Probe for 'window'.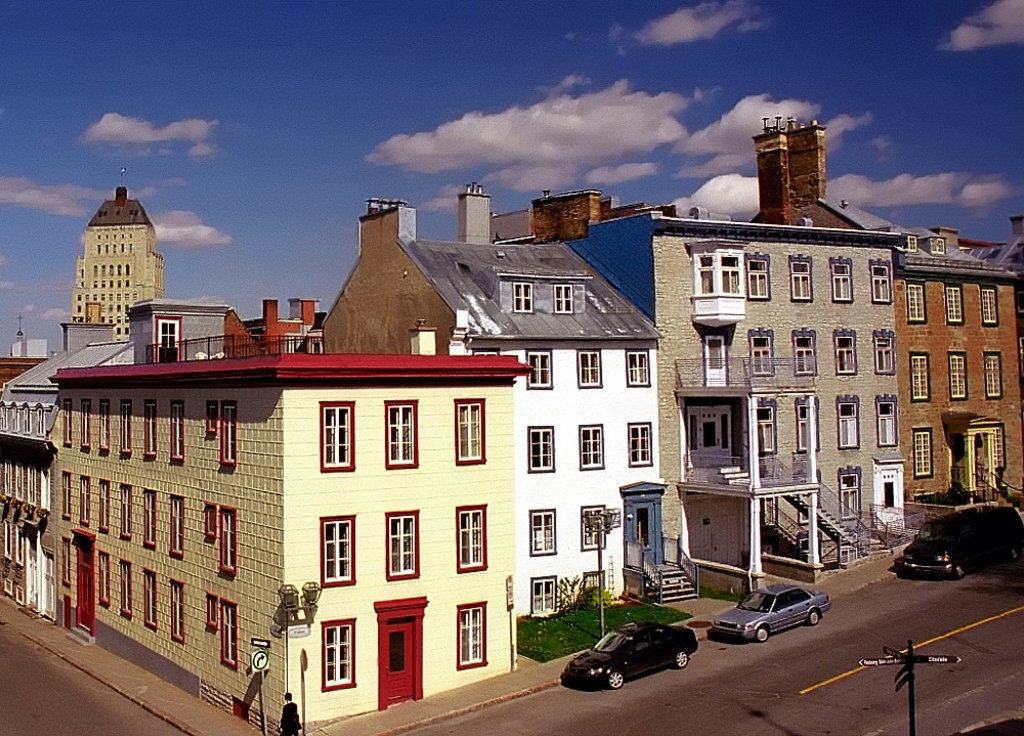
Probe result: detection(799, 395, 817, 444).
